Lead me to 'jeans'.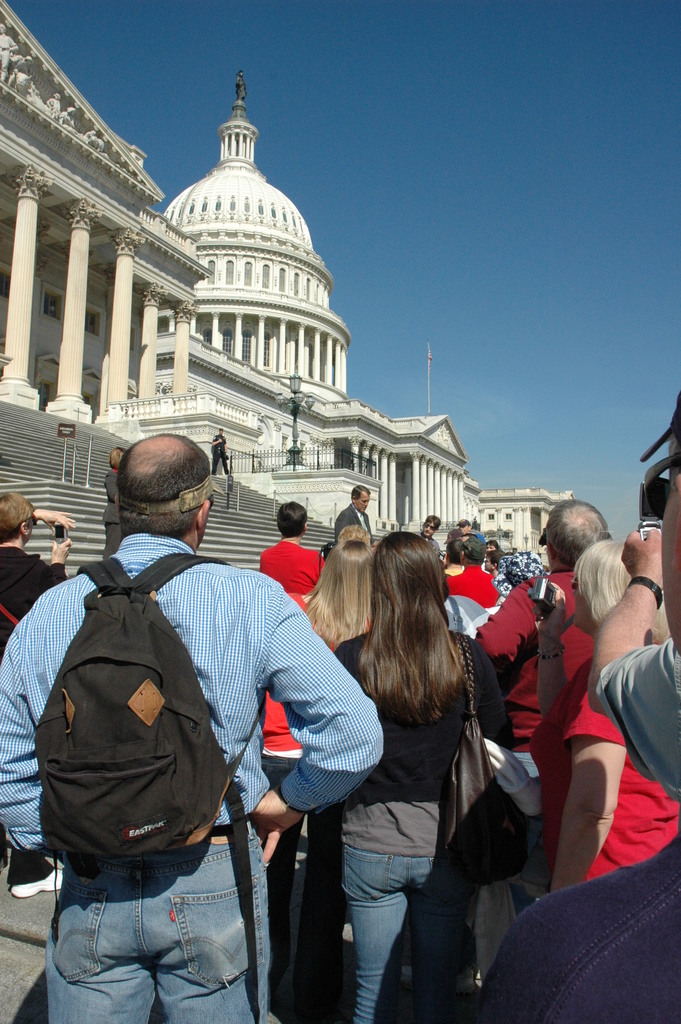
Lead to rect(42, 818, 270, 1023).
